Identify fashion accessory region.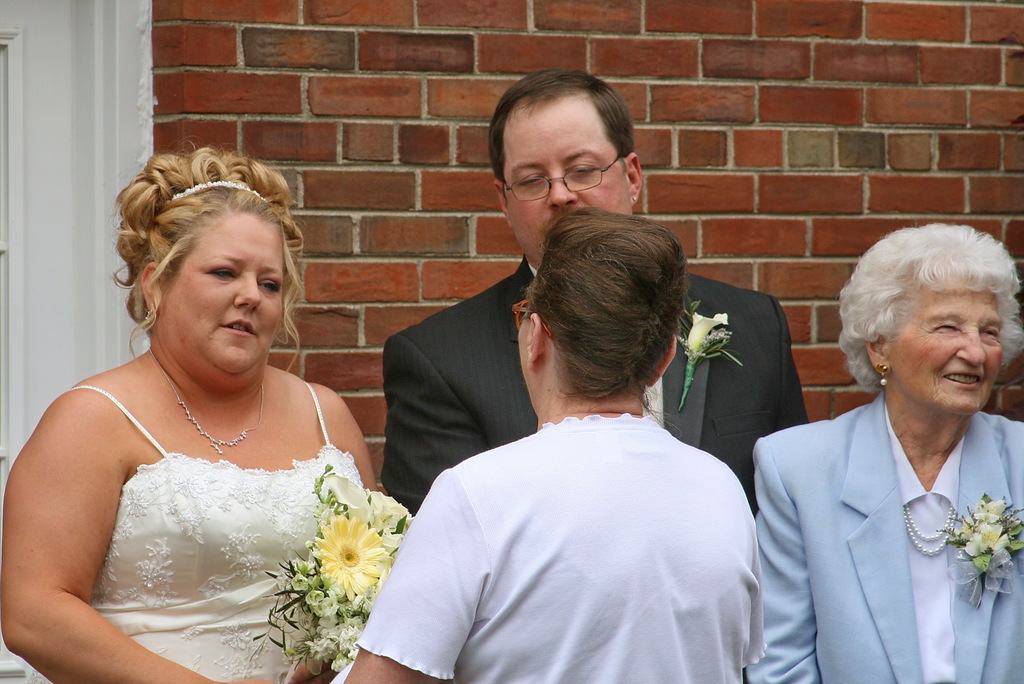
Region: 902 503 961 557.
